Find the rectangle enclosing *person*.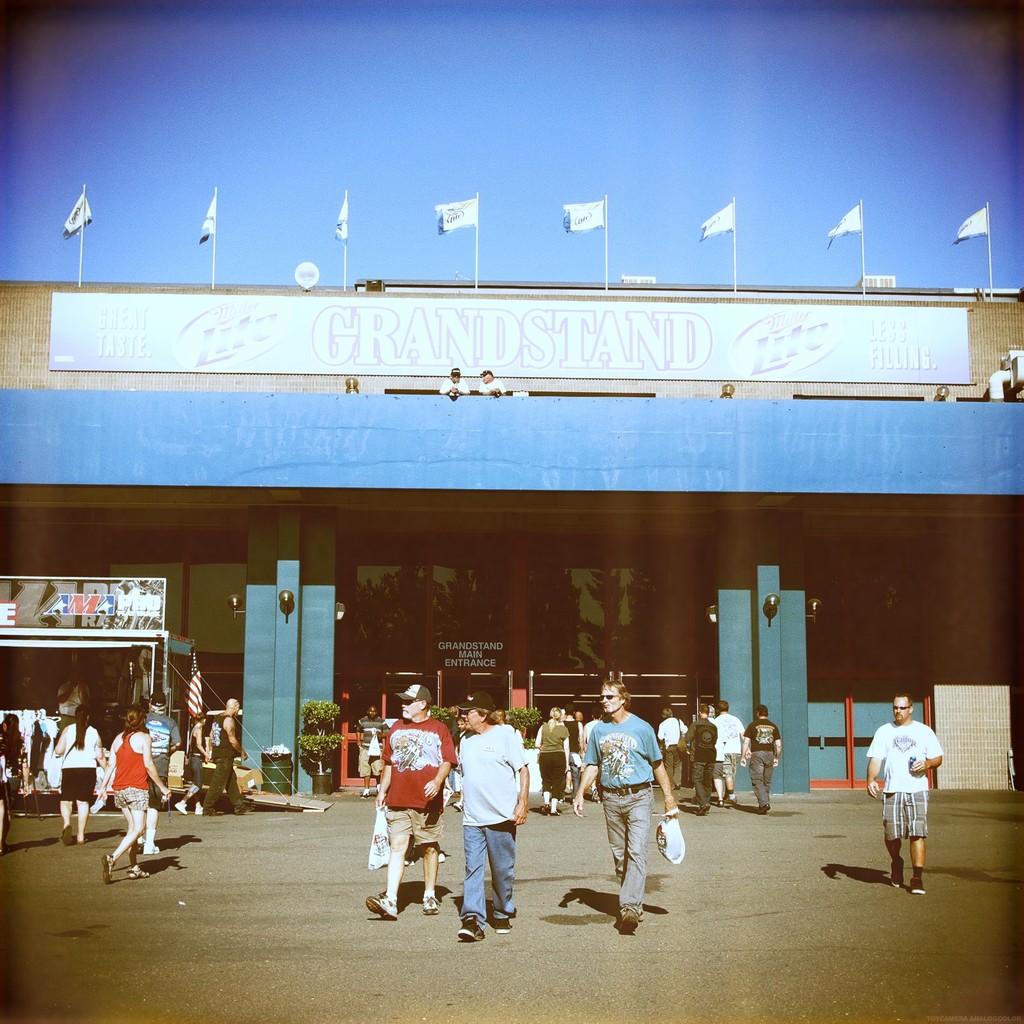
bbox=(571, 671, 690, 938).
